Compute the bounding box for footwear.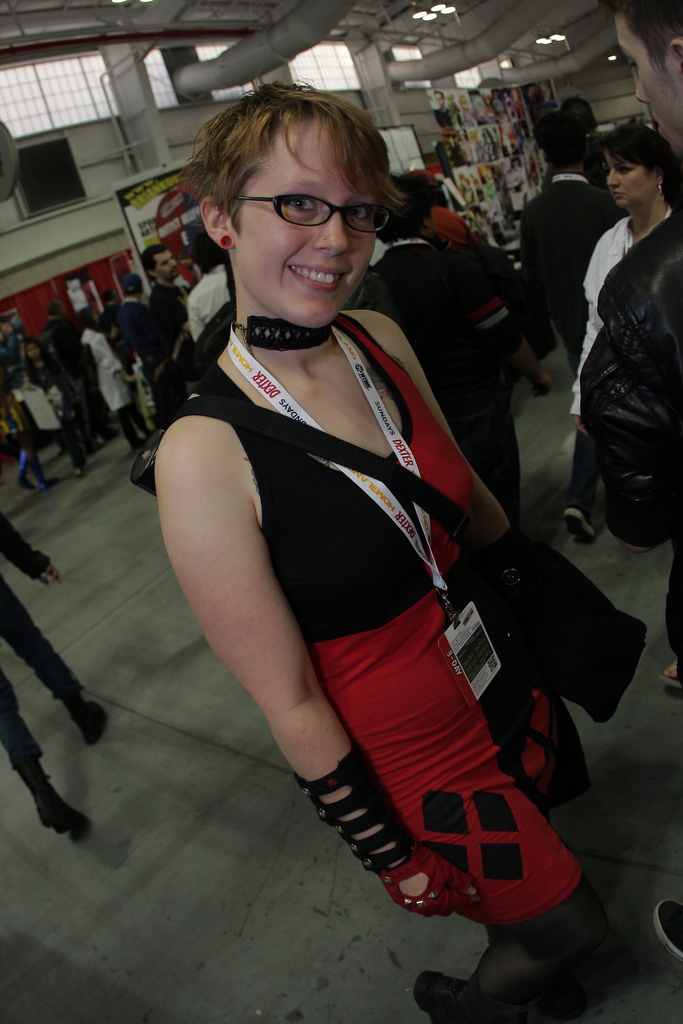
[x1=82, y1=700, x2=110, y2=742].
